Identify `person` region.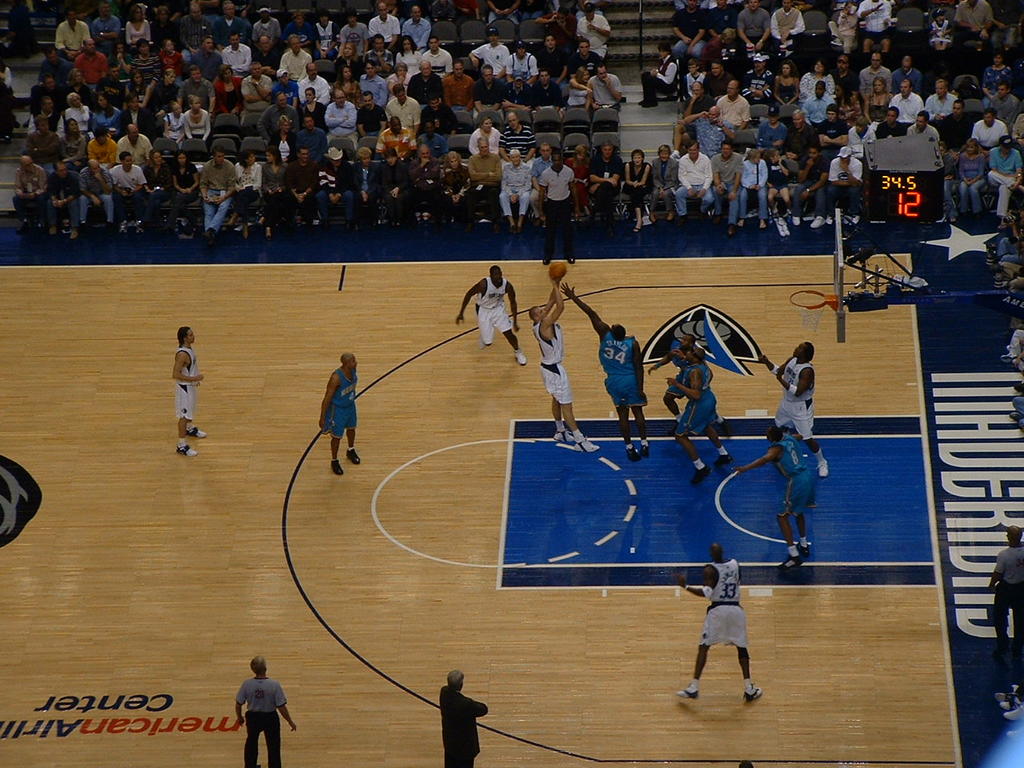
Region: Rect(714, 79, 750, 128).
